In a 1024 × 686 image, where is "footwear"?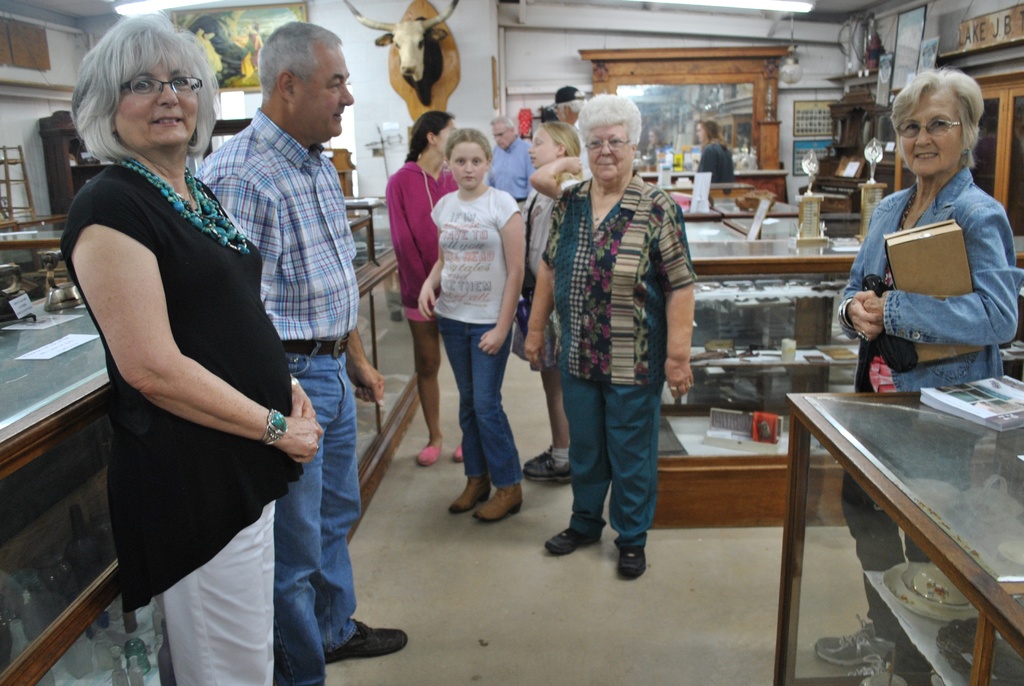
(x1=451, y1=444, x2=464, y2=463).
